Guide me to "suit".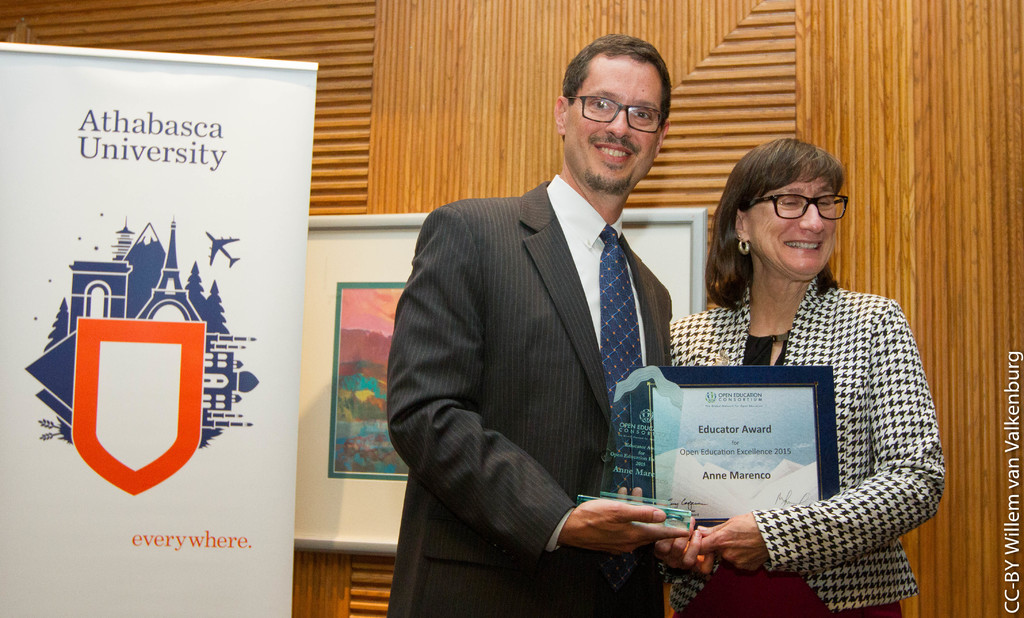
Guidance: locate(397, 59, 696, 617).
